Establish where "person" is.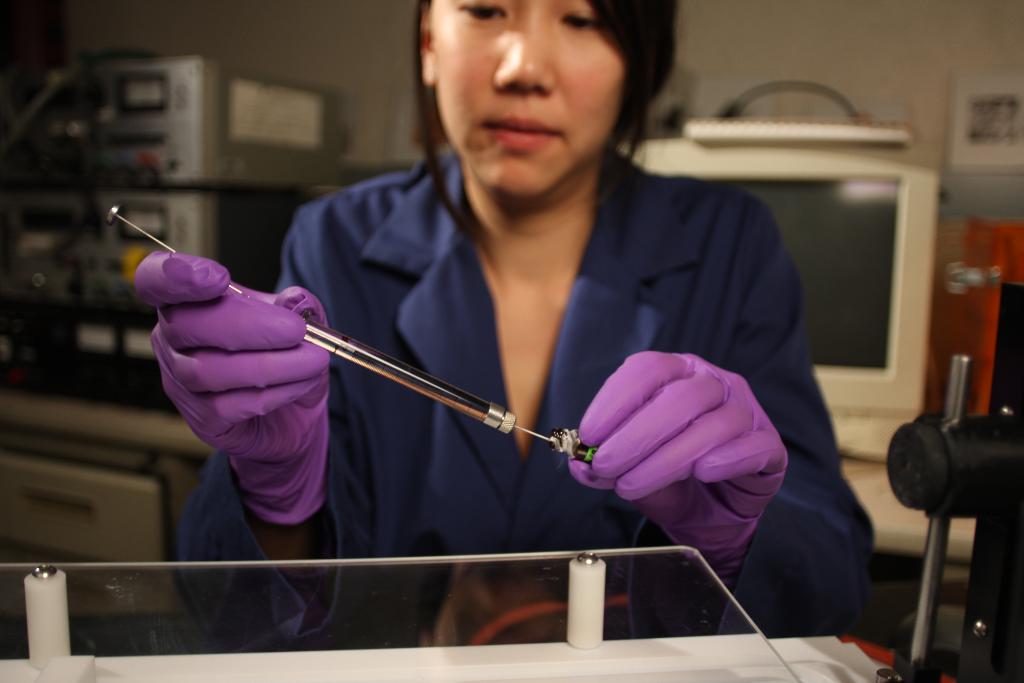
Established at region(131, 34, 826, 641).
